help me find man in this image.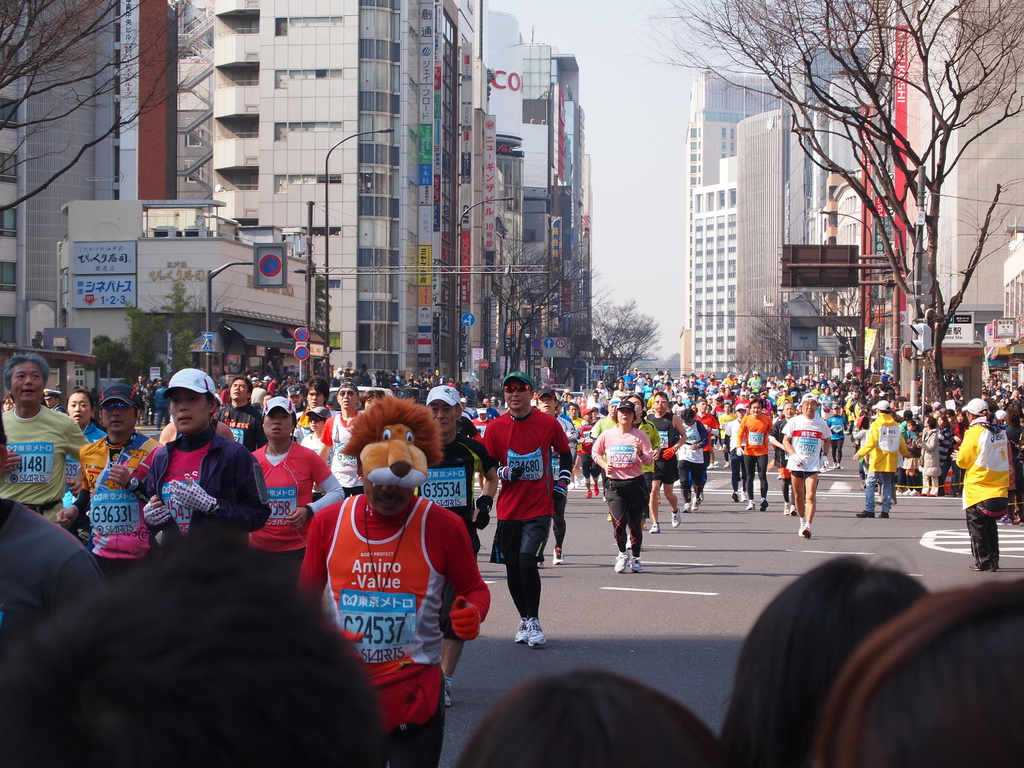
Found it: 853:400:904:522.
